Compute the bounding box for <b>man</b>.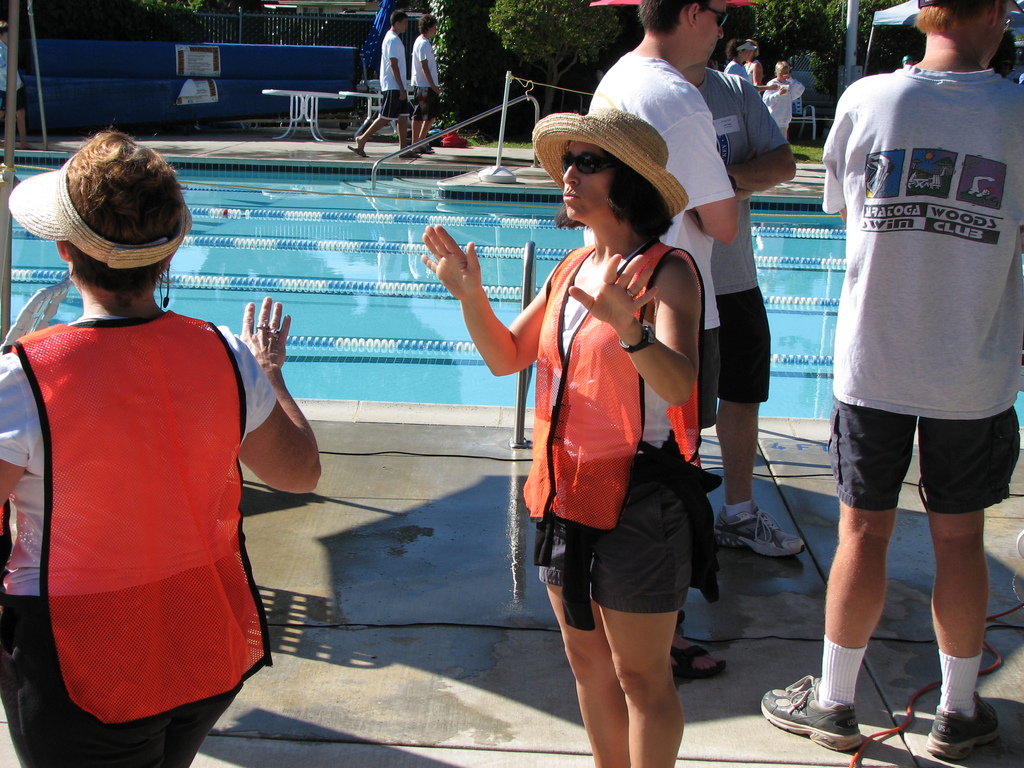
region(573, 0, 735, 675).
